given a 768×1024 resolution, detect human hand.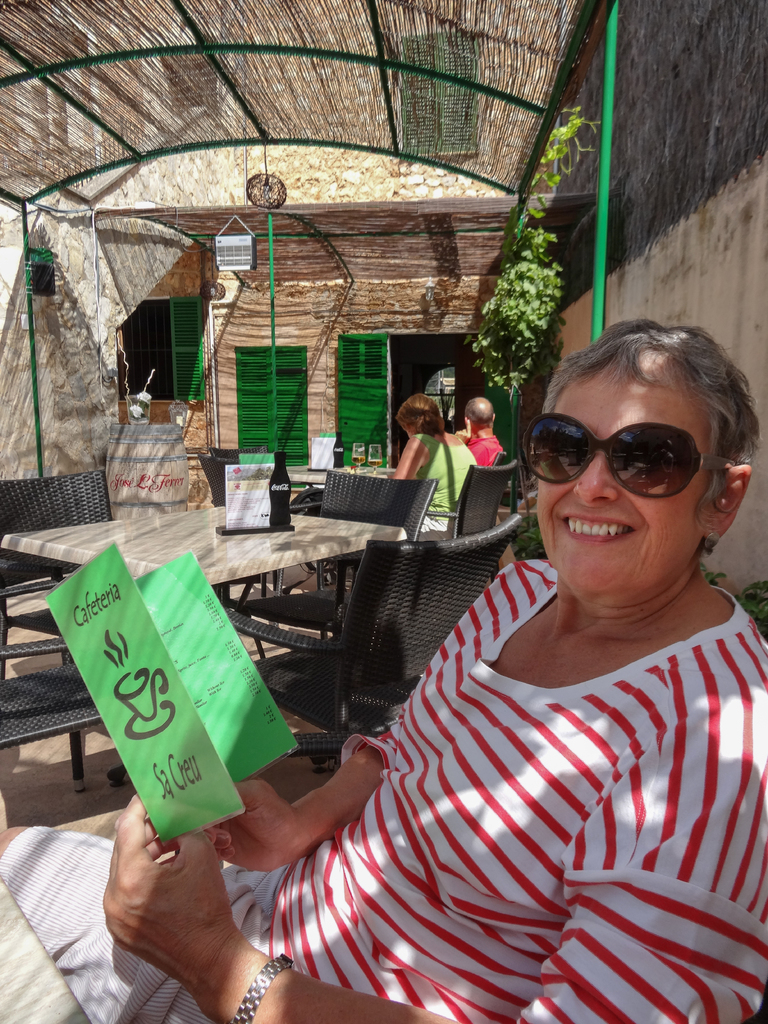
crop(98, 812, 311, 1008).
